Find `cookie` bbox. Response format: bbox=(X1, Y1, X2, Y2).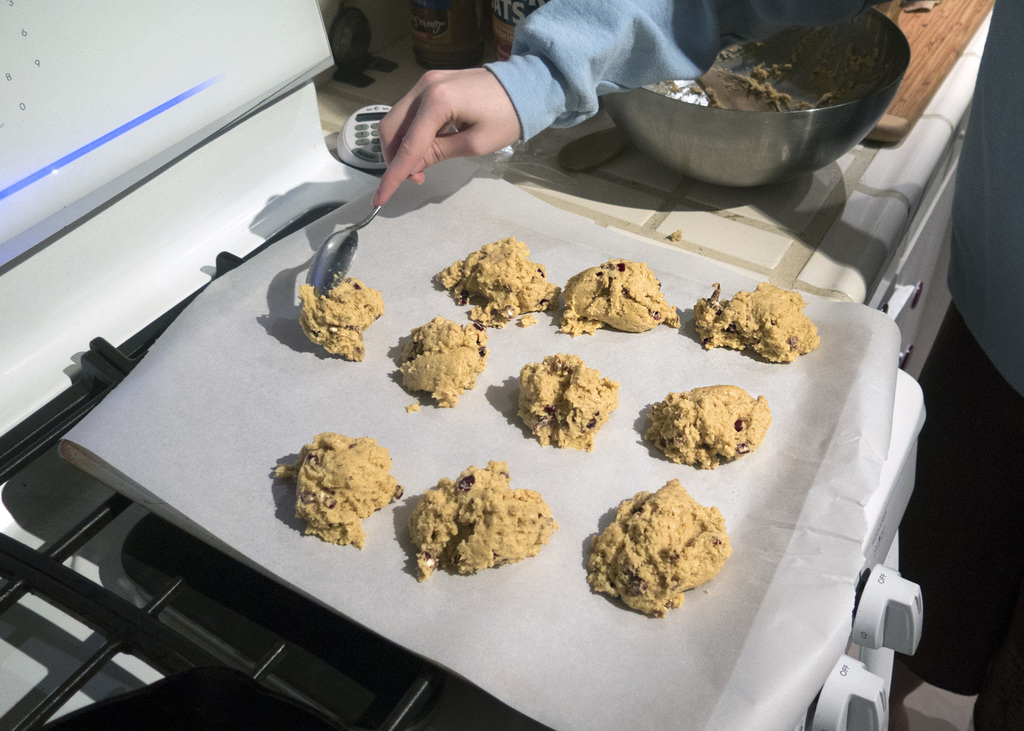
bbox=(408, 458, 561, 583).
